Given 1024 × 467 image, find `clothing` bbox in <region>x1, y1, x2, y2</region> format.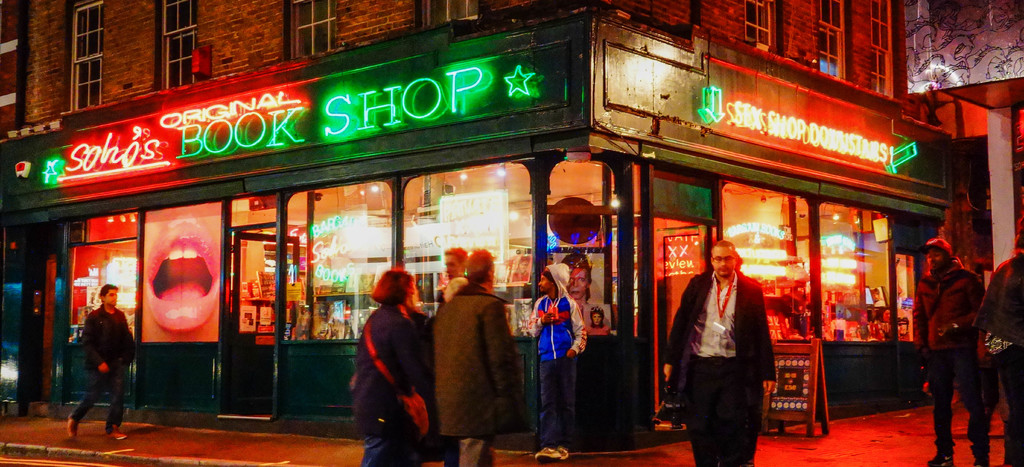
<region>431, 279, 524, 466</region>.
